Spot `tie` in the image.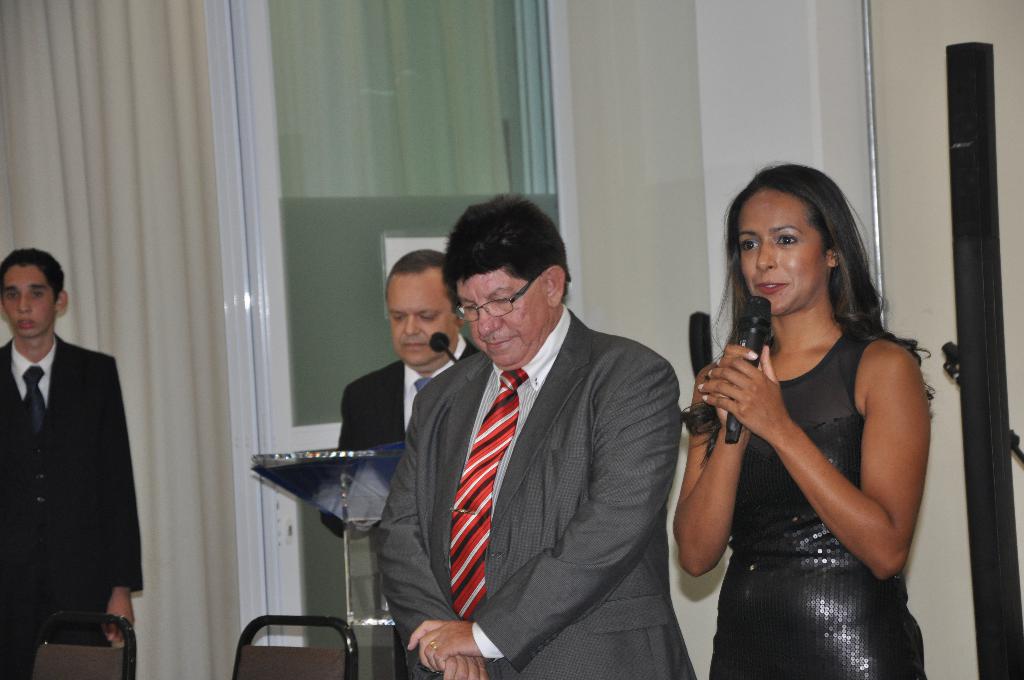
`tie` found at <box>449,369,529,619</box>.
